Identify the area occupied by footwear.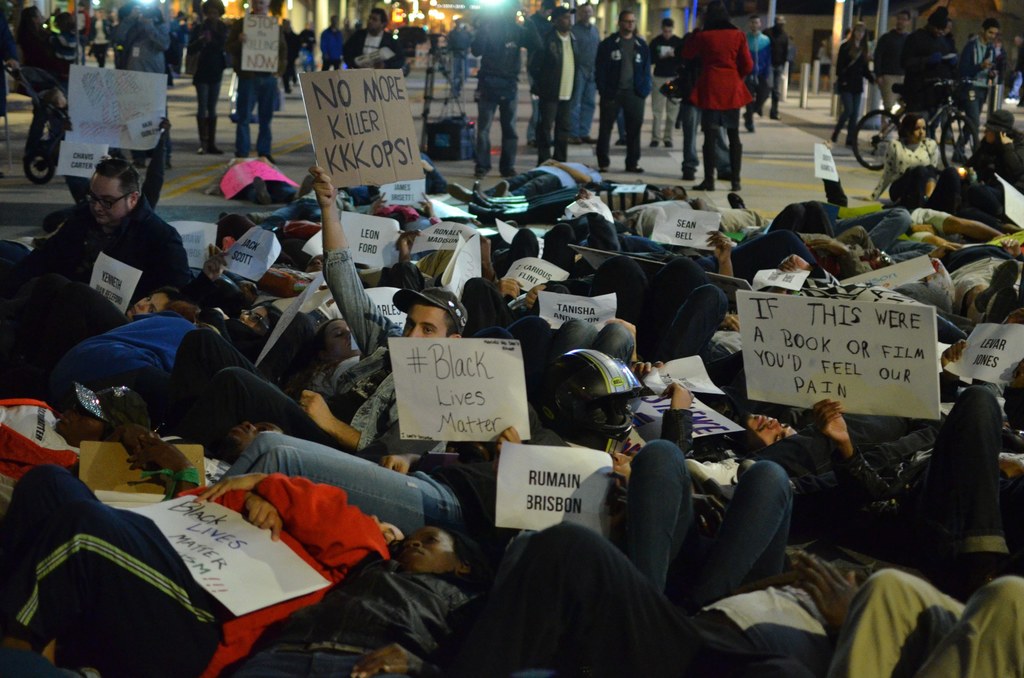
Area: bbox=(660, 138, 669, 145).
